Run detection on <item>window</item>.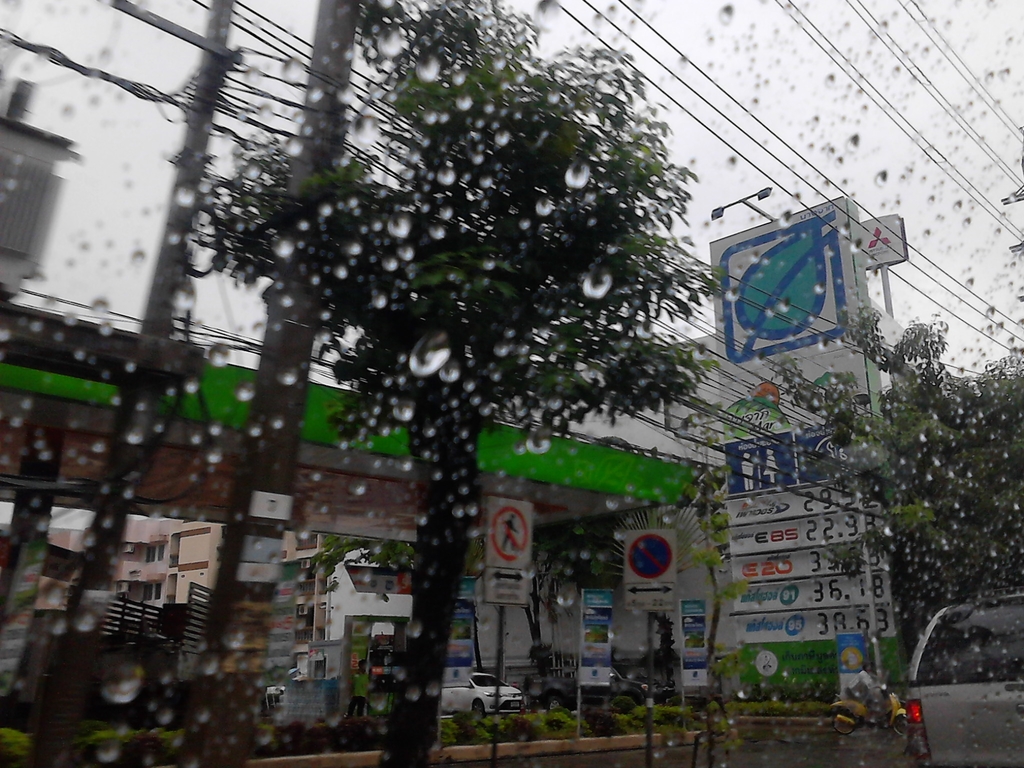
Result: bbox=[138, 582, 161, 604].
